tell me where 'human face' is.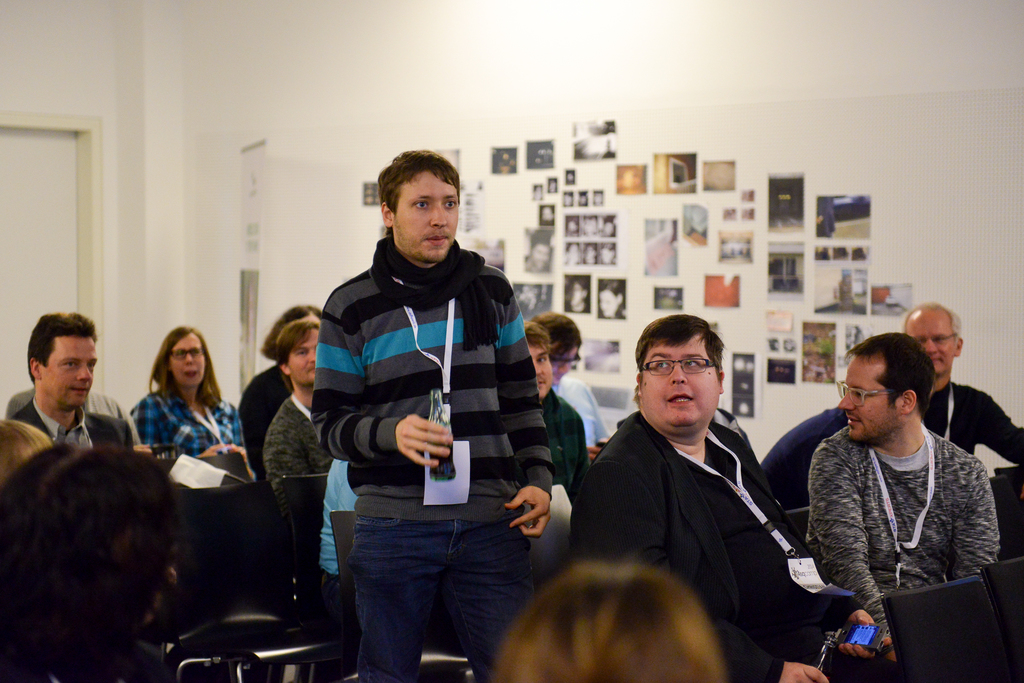
'human face' is at 597, 247, 613, 263.
